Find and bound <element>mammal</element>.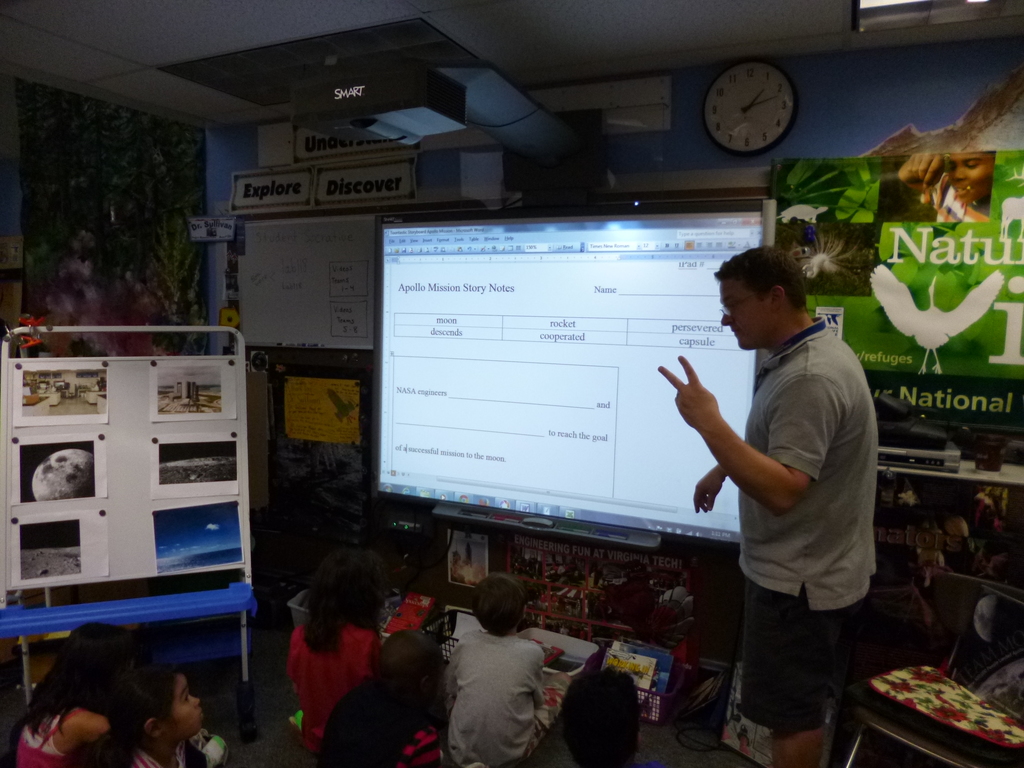
Bound: Rect(68, 662, 220, 767).
